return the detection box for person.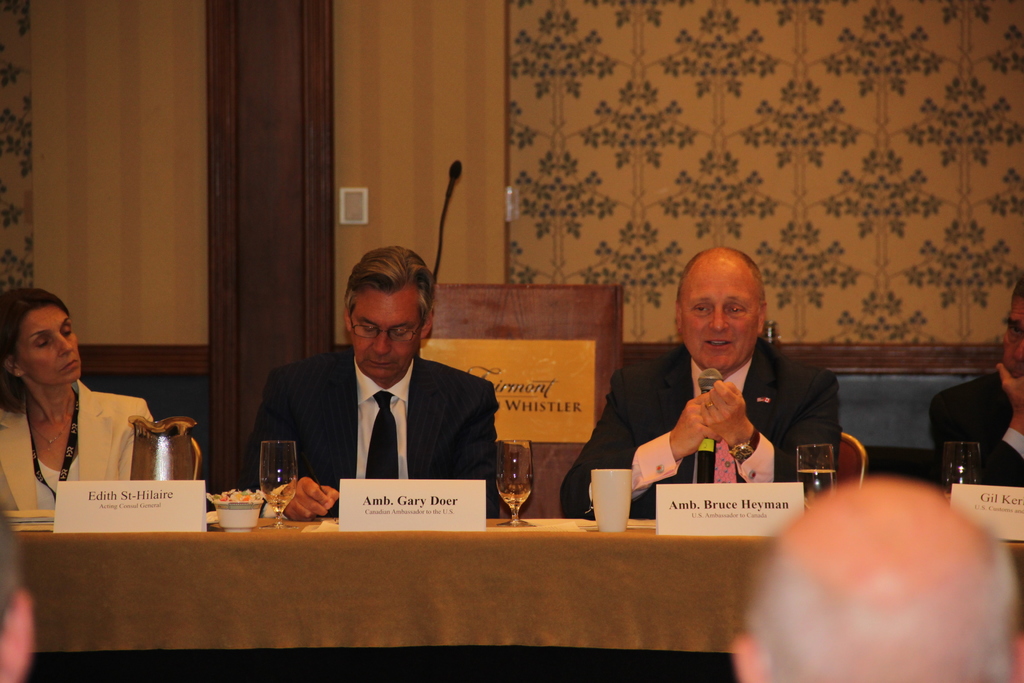
(x1=925, y1=274, x2=1023, y2=488).
